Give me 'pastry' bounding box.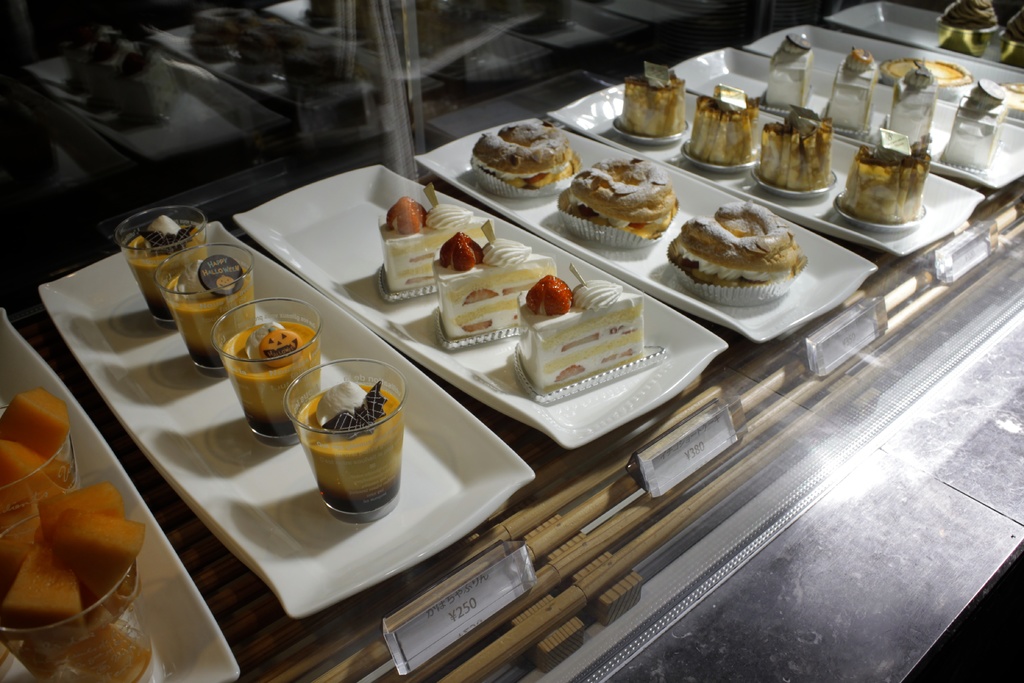
<region>825, 47, 884, 138</region>.
